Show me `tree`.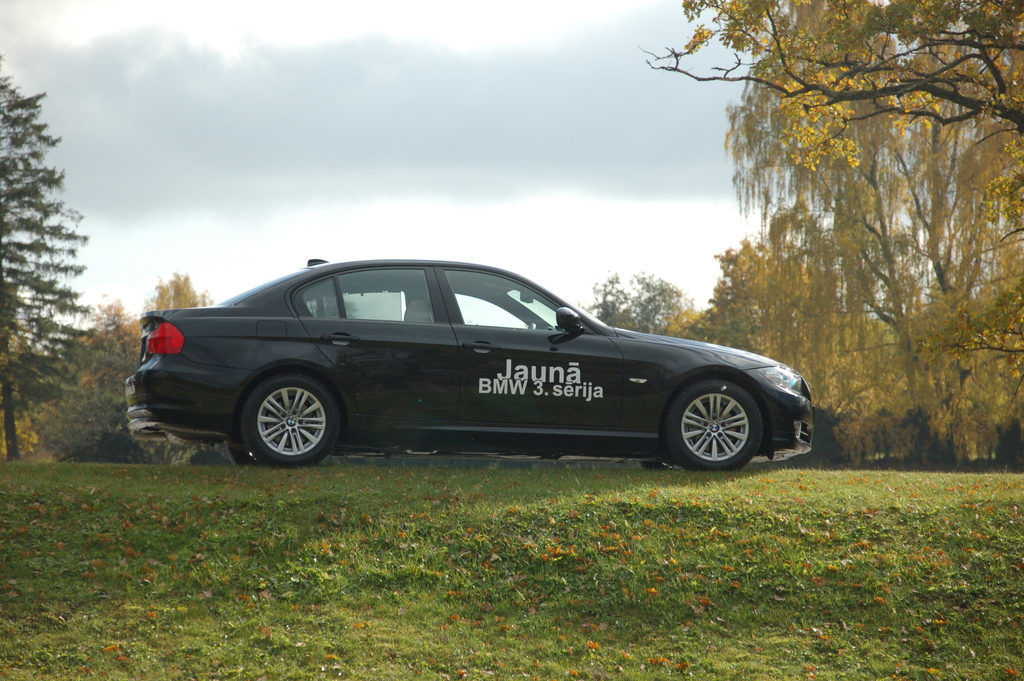
`tree` is here: bbox(20, 271, 218, 464).
